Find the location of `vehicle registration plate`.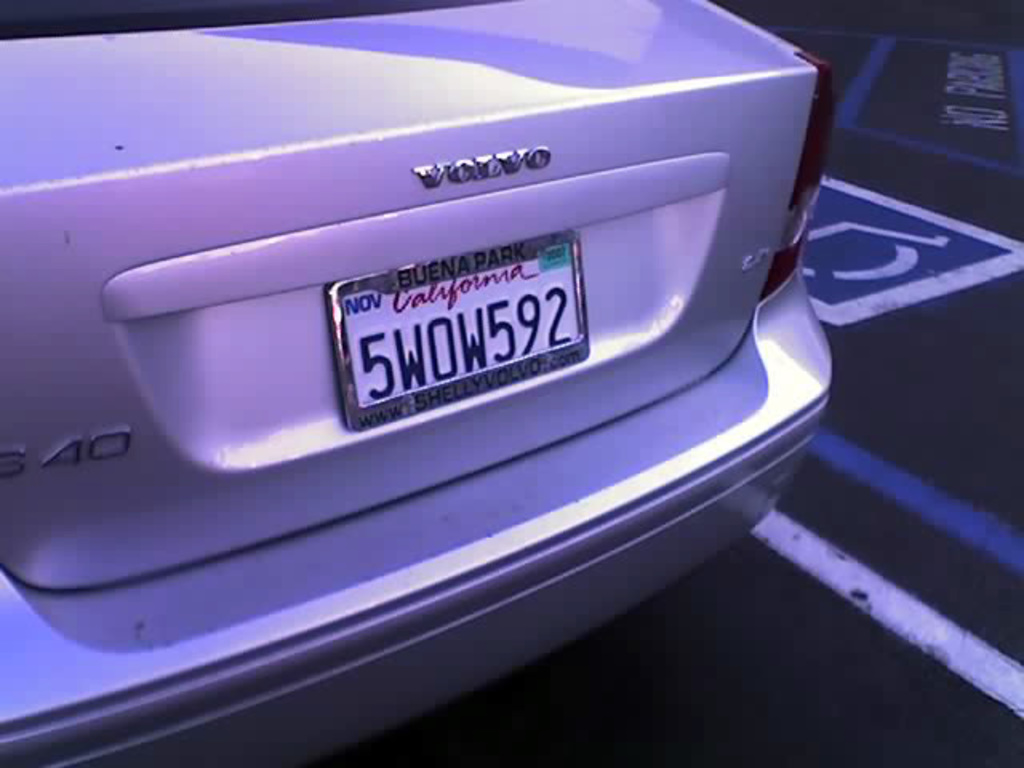
Location: left=326, top=229, right=594, bottom=432.
